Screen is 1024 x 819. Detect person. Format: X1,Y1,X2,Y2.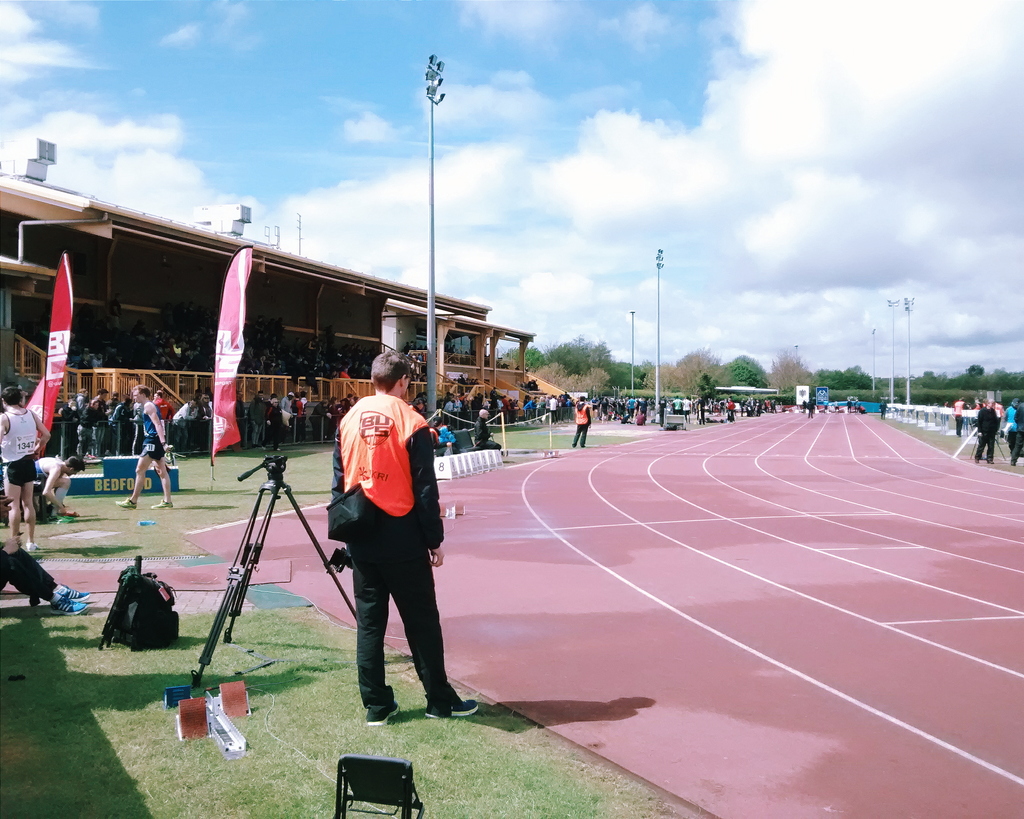
0,381,47,555.
